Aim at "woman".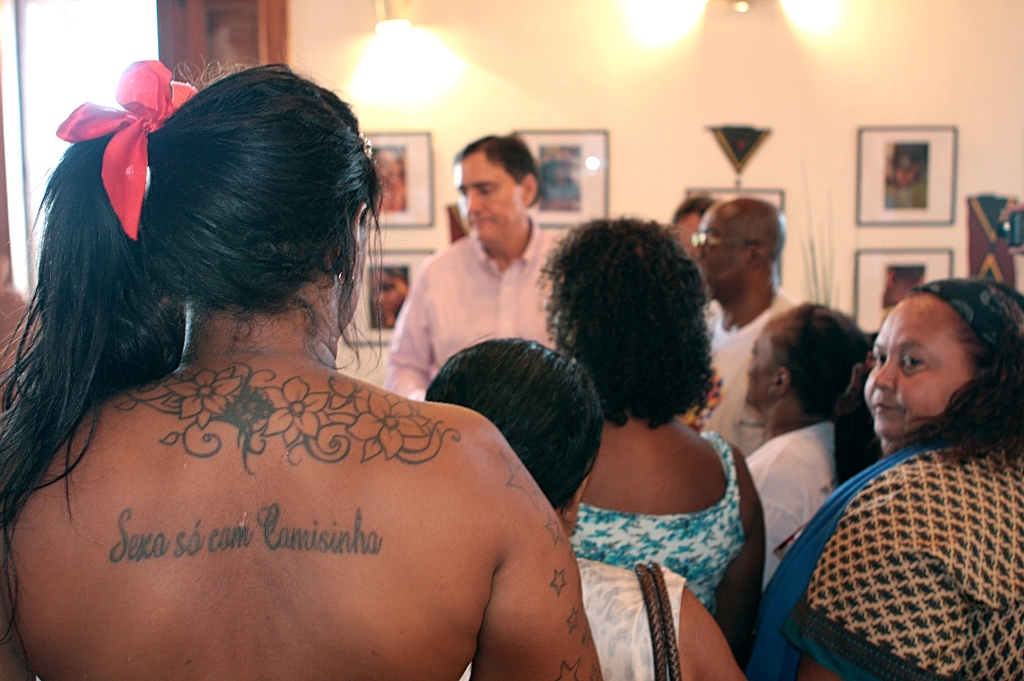
Aimed at {"left": 539, "top": 214, "right": 769, "bottom": 670}.
